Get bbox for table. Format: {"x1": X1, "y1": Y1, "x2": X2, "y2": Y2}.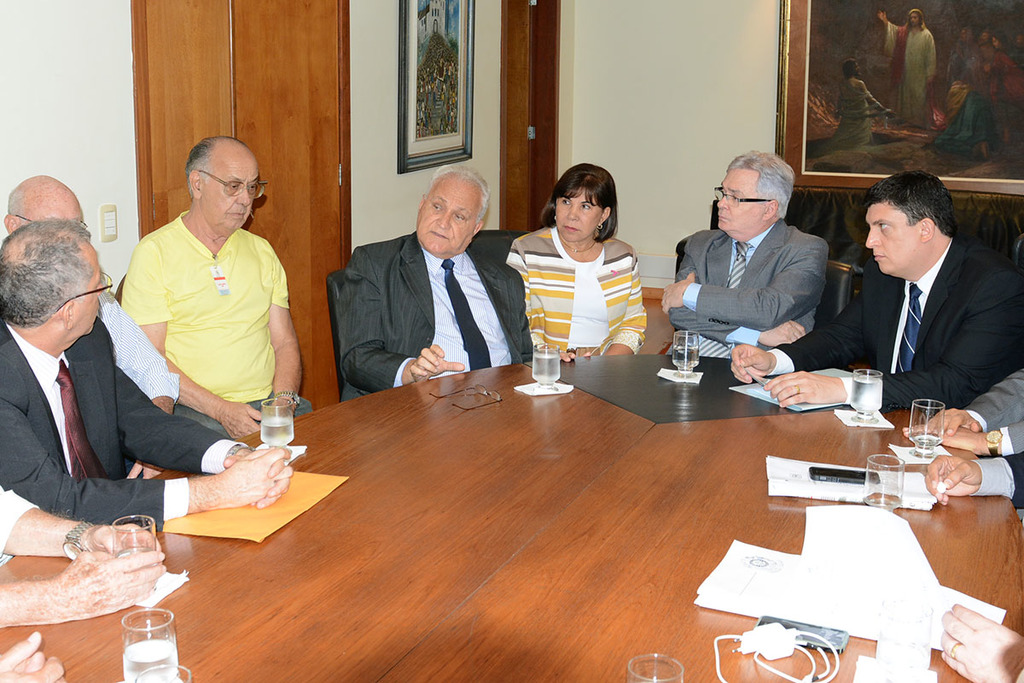
{"x1": 38, "y1": 338, "x2": 1001, "y2": 680}.
